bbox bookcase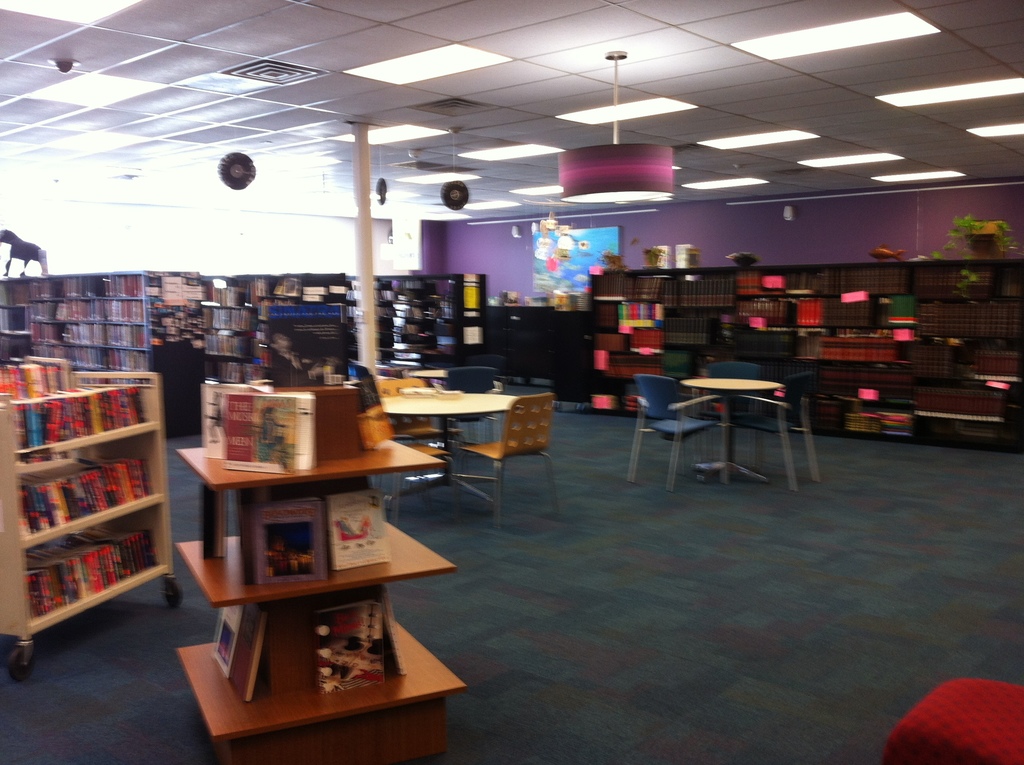
{"left": 179, "top": 375, "right": 456, "bottom": 744}
